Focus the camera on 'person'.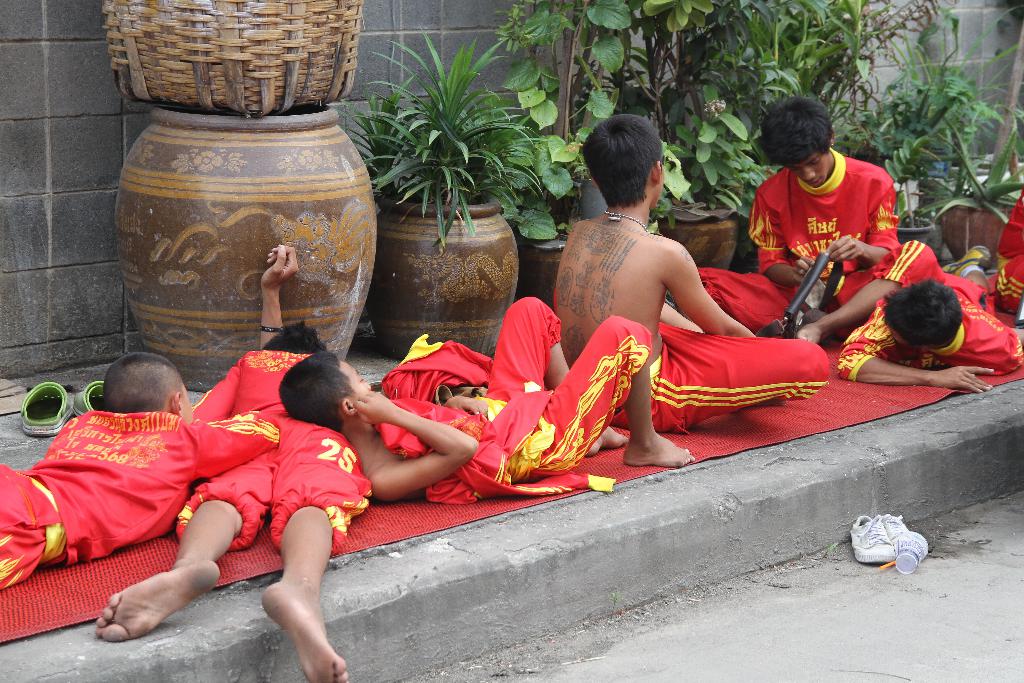
Focus region: select_region(695, 93, 941, 350).
